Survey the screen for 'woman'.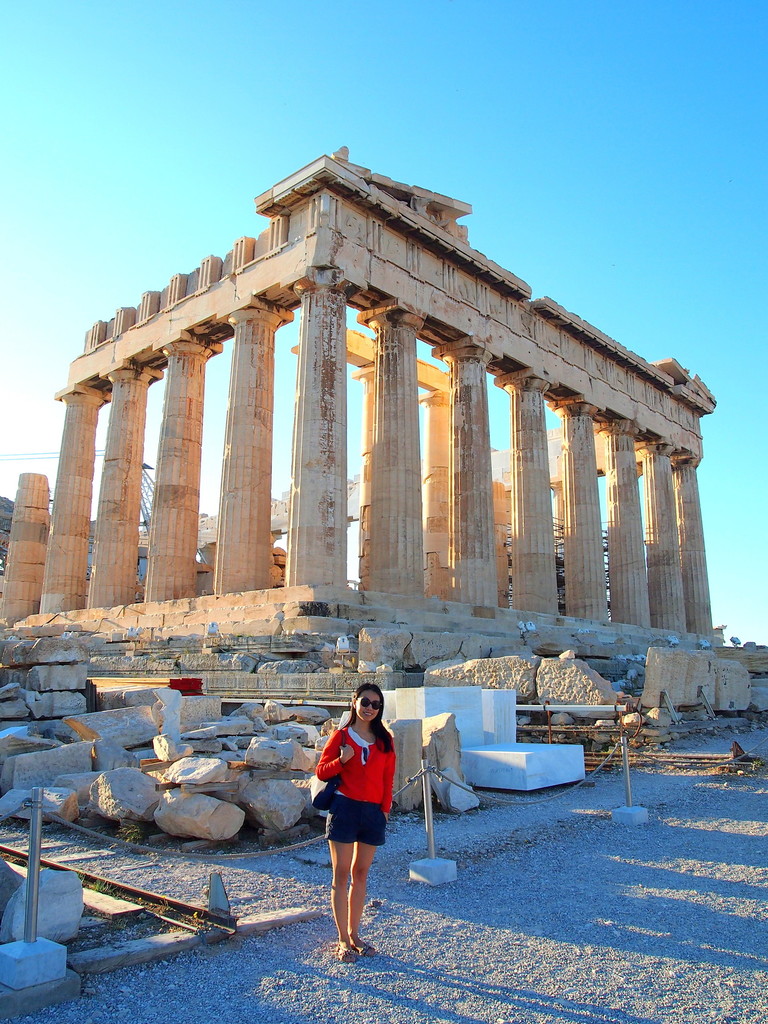
Survey found: 304, 683, 407, 954.
